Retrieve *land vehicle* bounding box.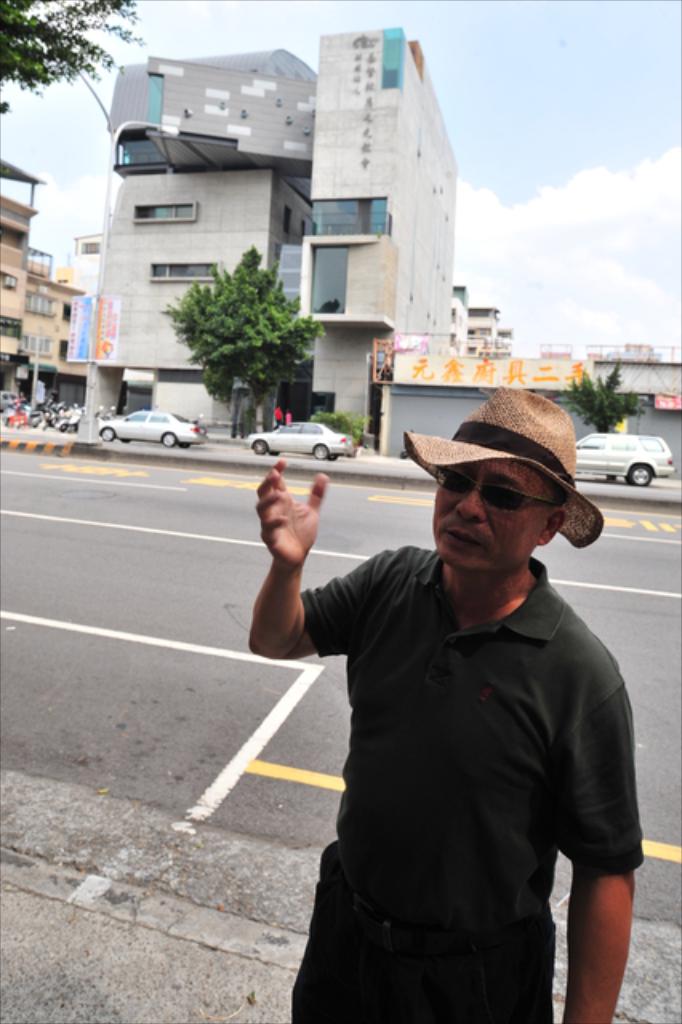
Bounding box: left=96, top=410, right=210, bottom=450.
